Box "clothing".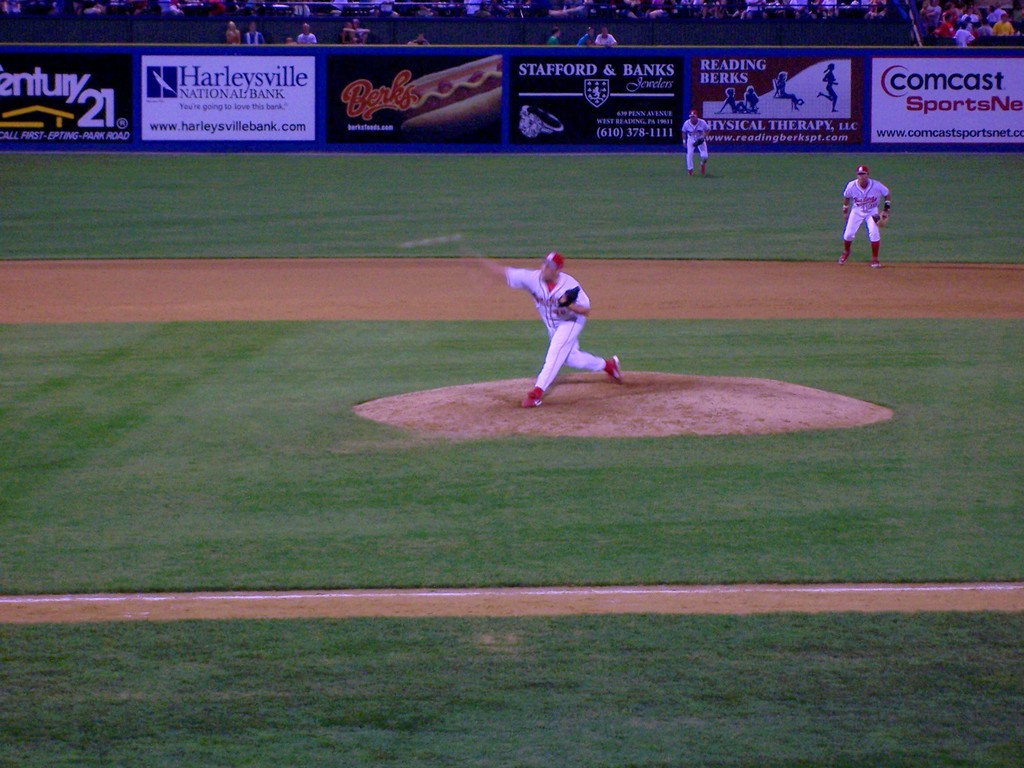
region(691, 108, 715, 183).
